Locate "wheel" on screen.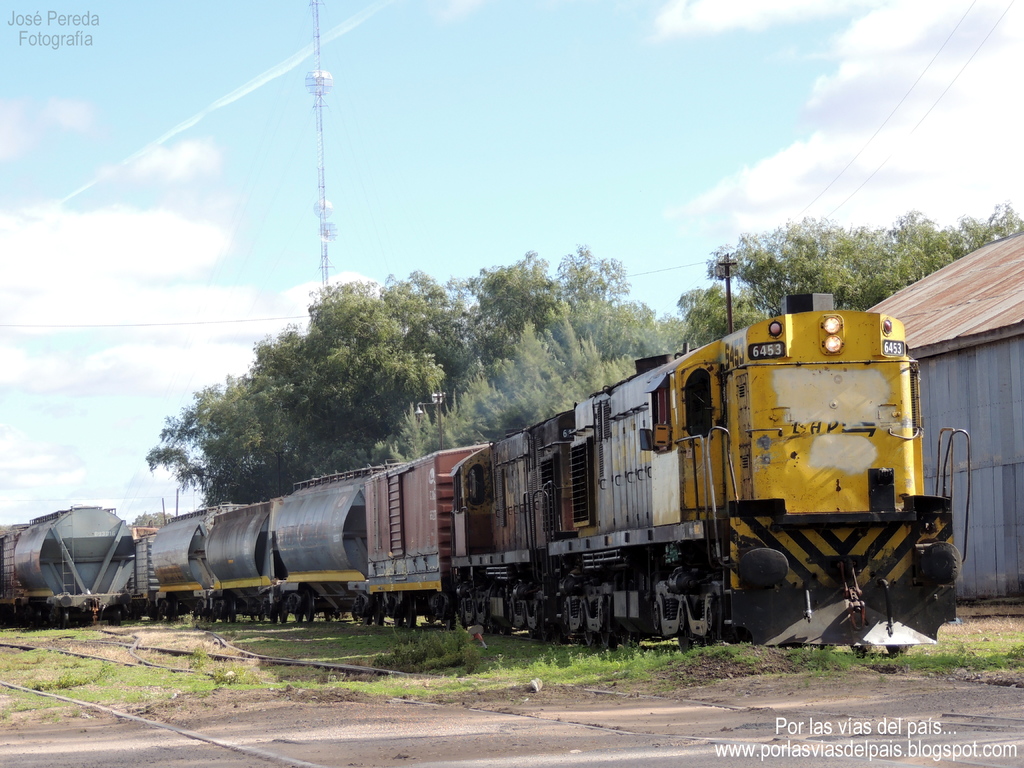
On screen at l=541, t=621, r=548, b=641.
